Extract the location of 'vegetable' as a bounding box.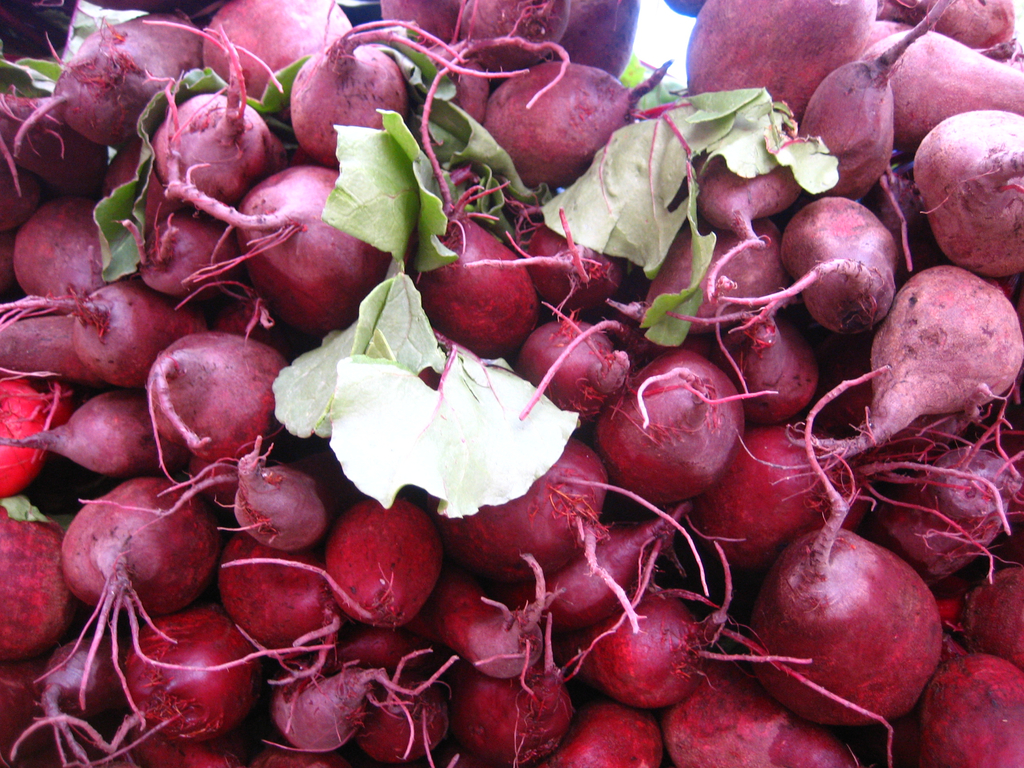
box=[761, 518, 970, 732].
